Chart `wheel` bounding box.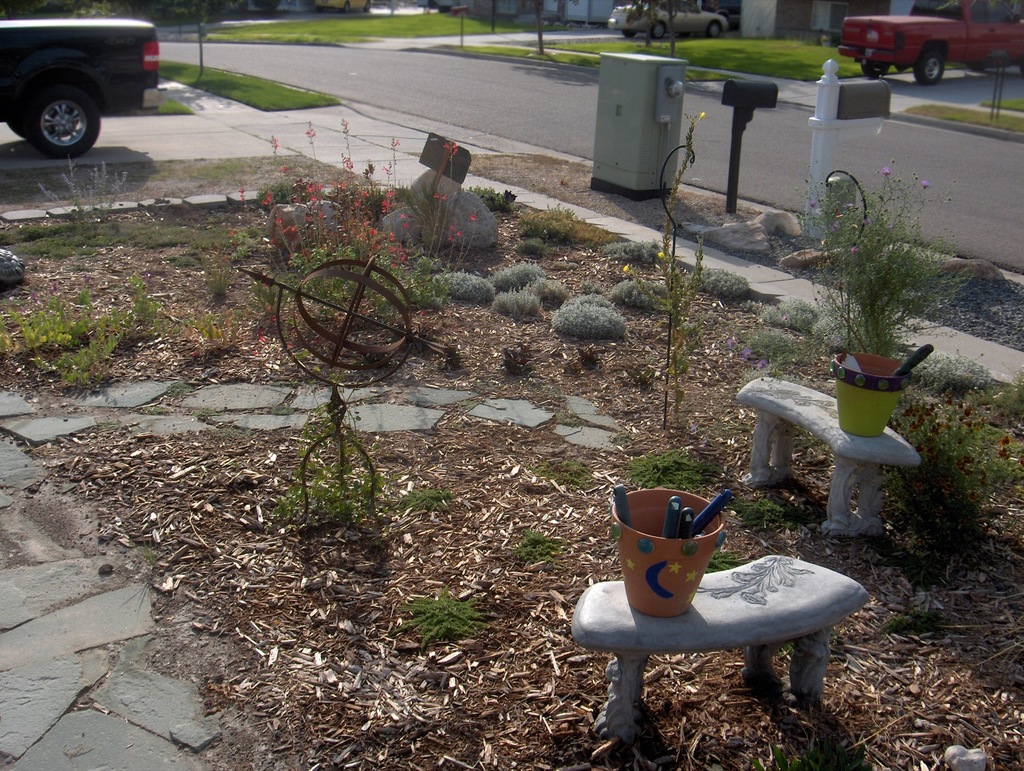
Charted: bbox=[865, 64, 892, 73].
